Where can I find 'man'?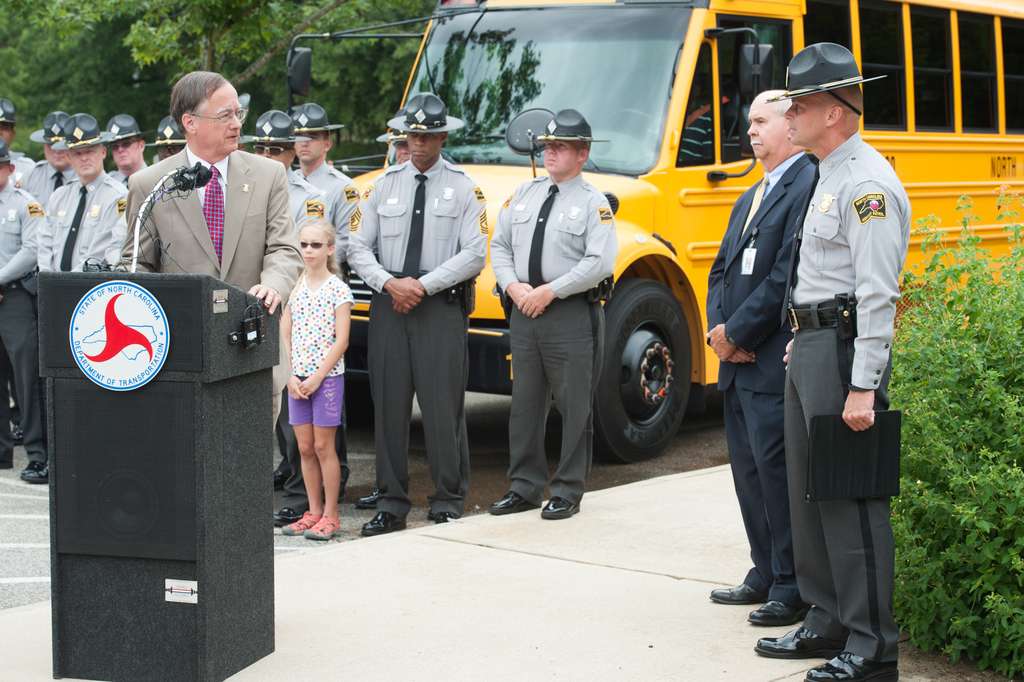
You can find it at 347:92:491:536.
